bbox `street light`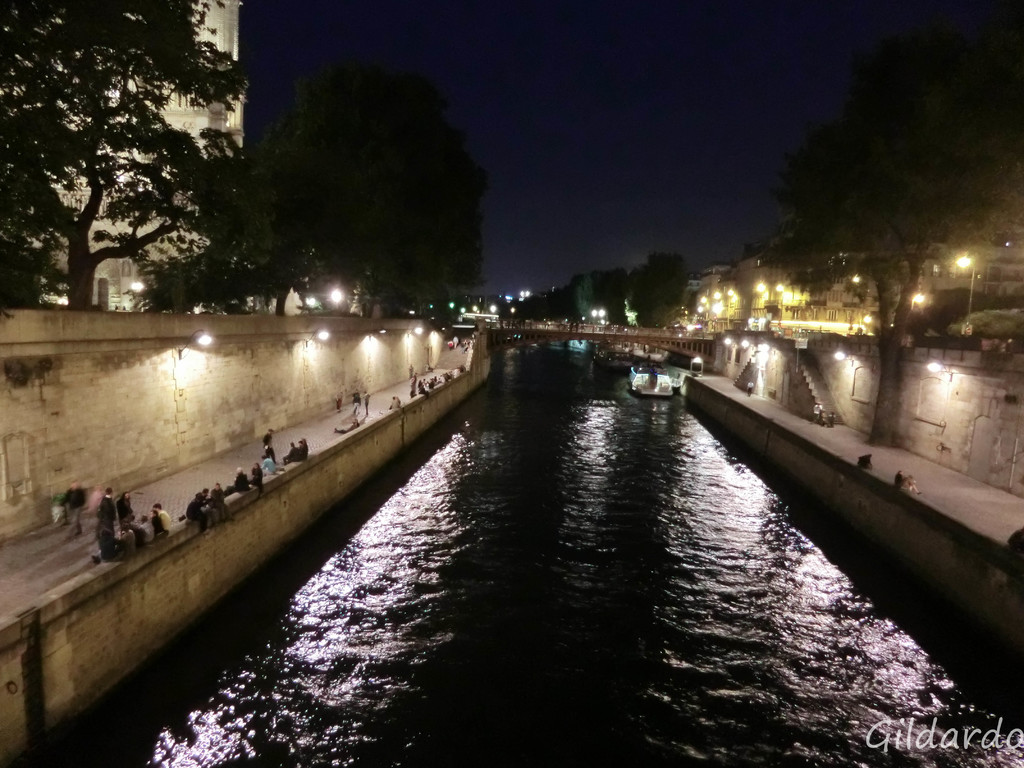
pyautogui.locateOnScreen(772, 284, 789, 324)
